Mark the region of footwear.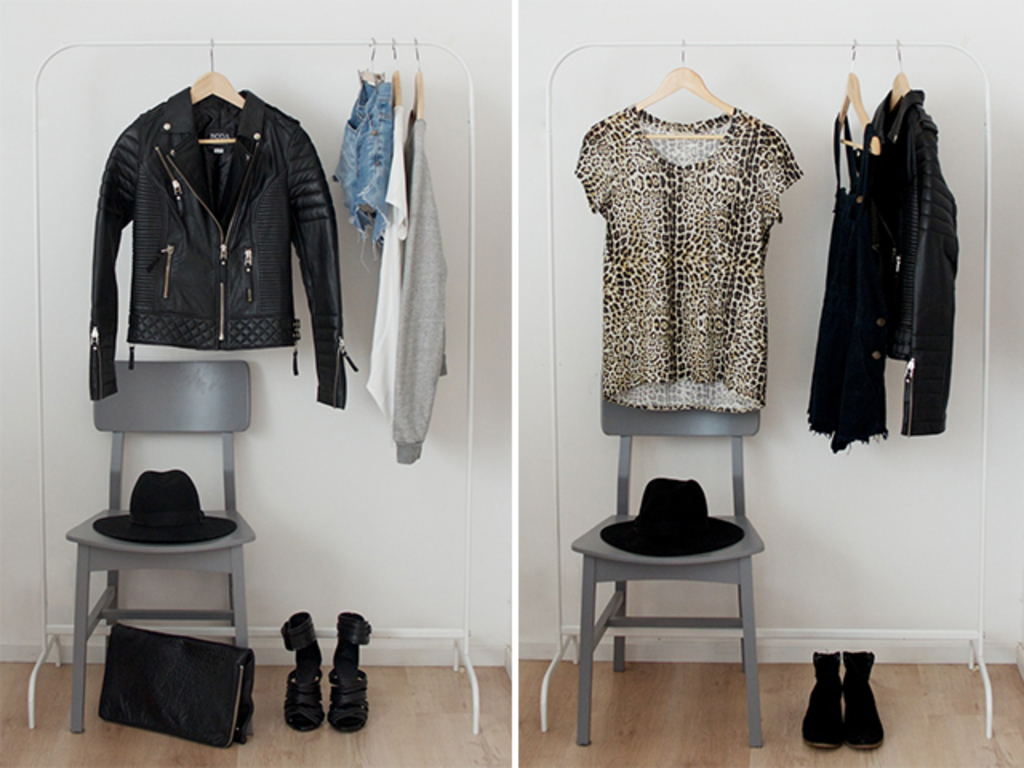
Region: (277, 608, 330, 733).
